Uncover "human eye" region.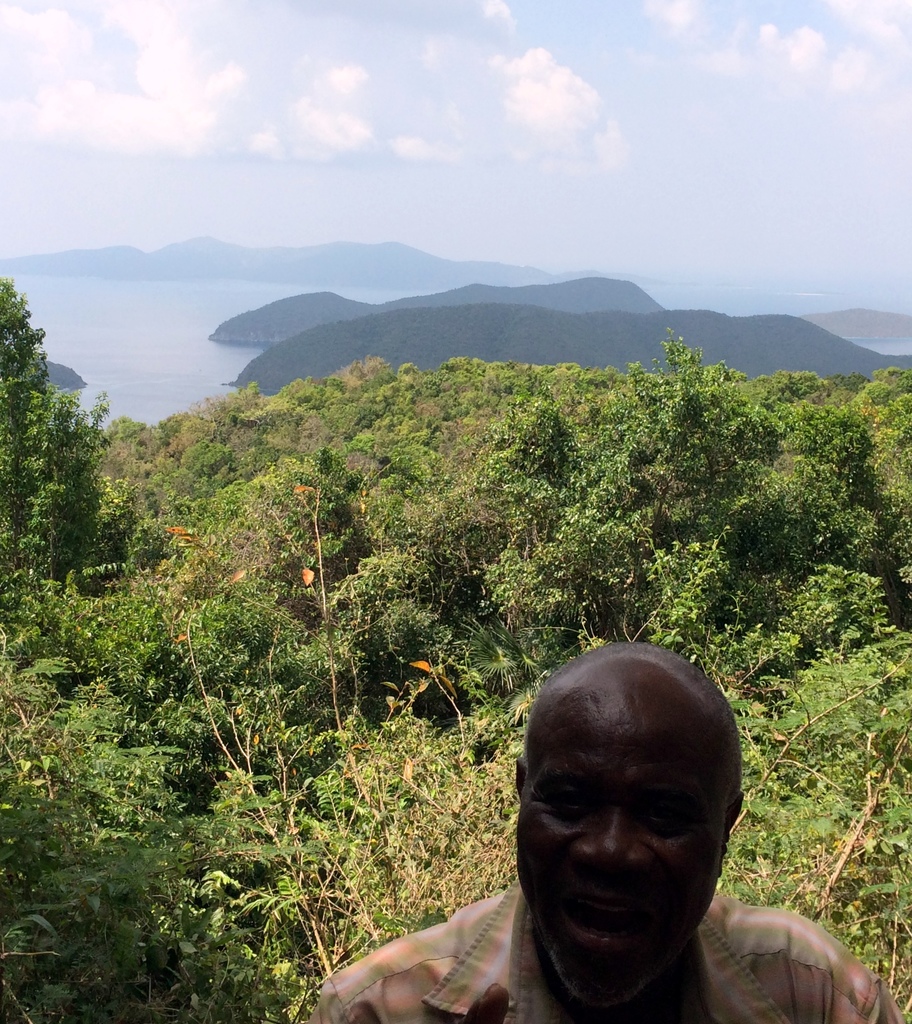
Uncovered: [641, 777, 700, 829].
